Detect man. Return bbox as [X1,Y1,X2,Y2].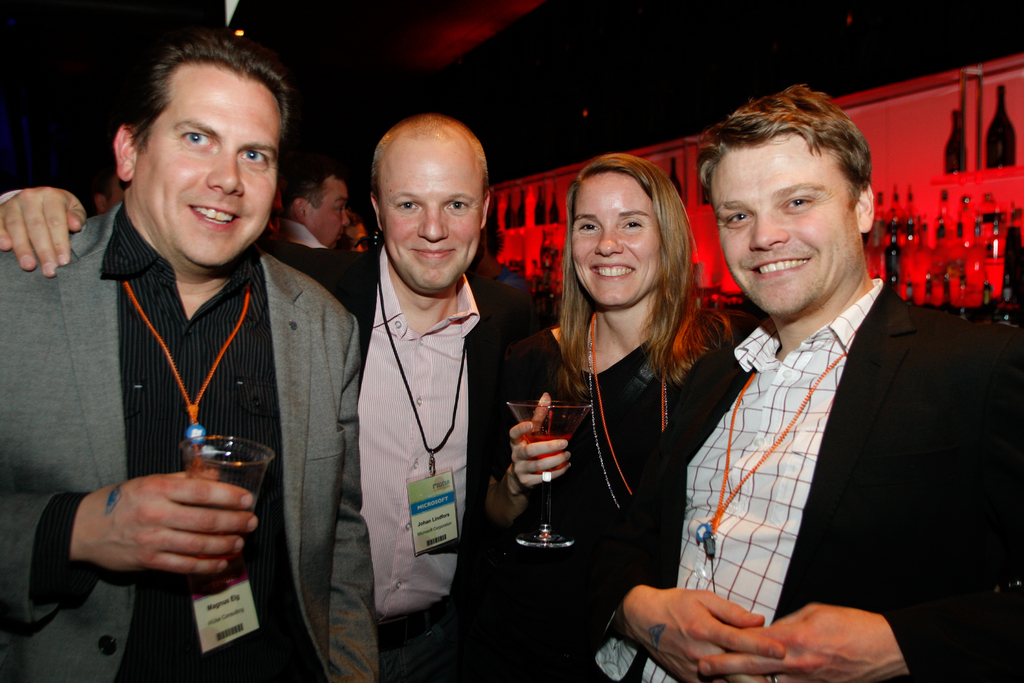
[0,111,559,682].
